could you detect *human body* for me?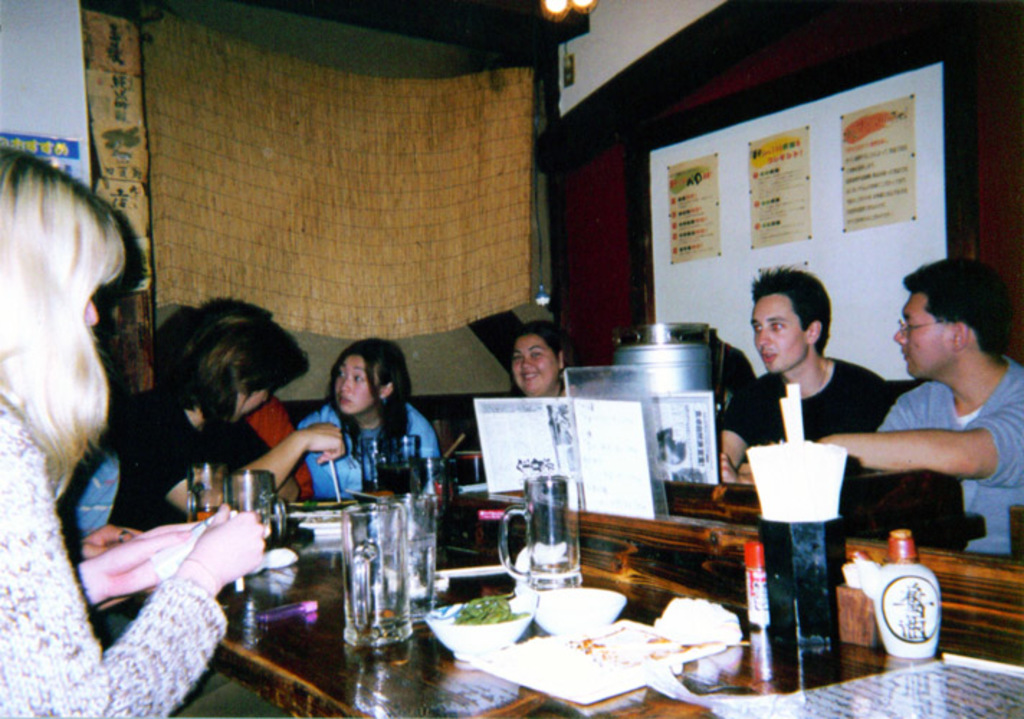
Detection result: 298/331/444/498.
